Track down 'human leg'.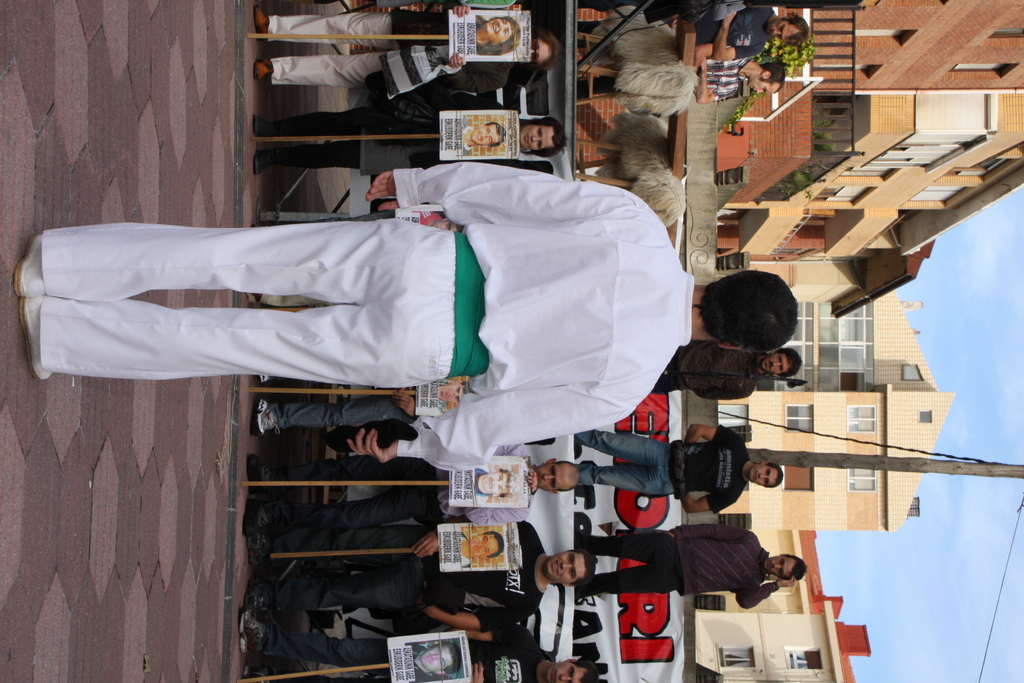
Tracked to bbox=[576, 429, 681, 466].
